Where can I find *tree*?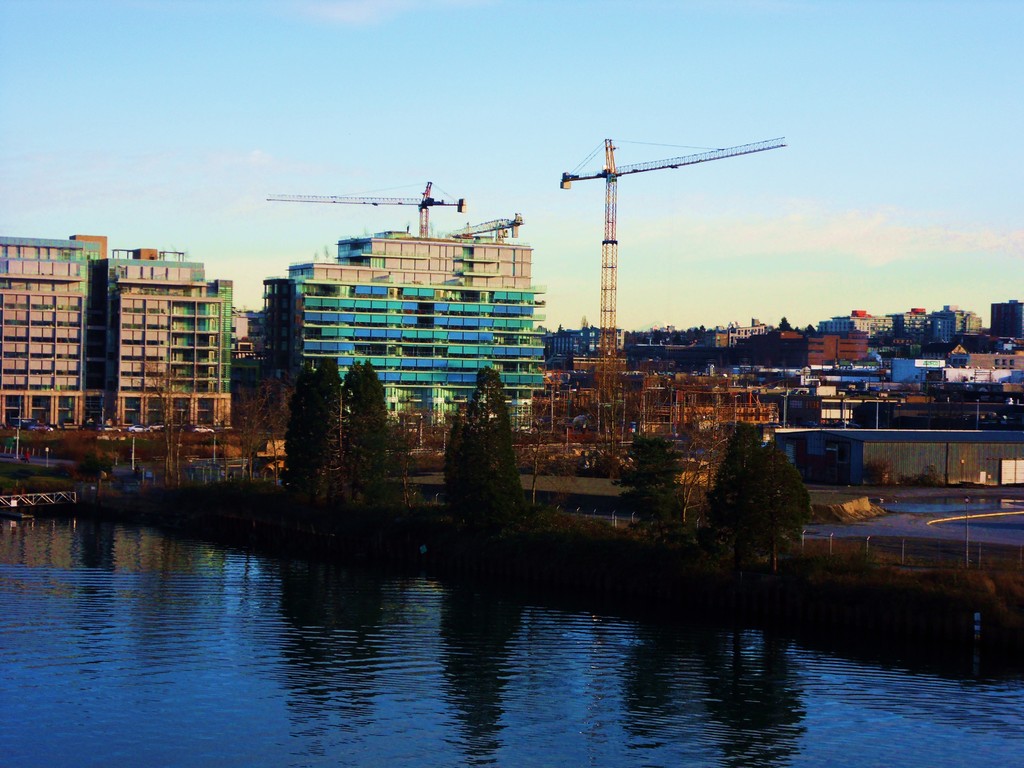
You can find it at 694,407,822,567.
